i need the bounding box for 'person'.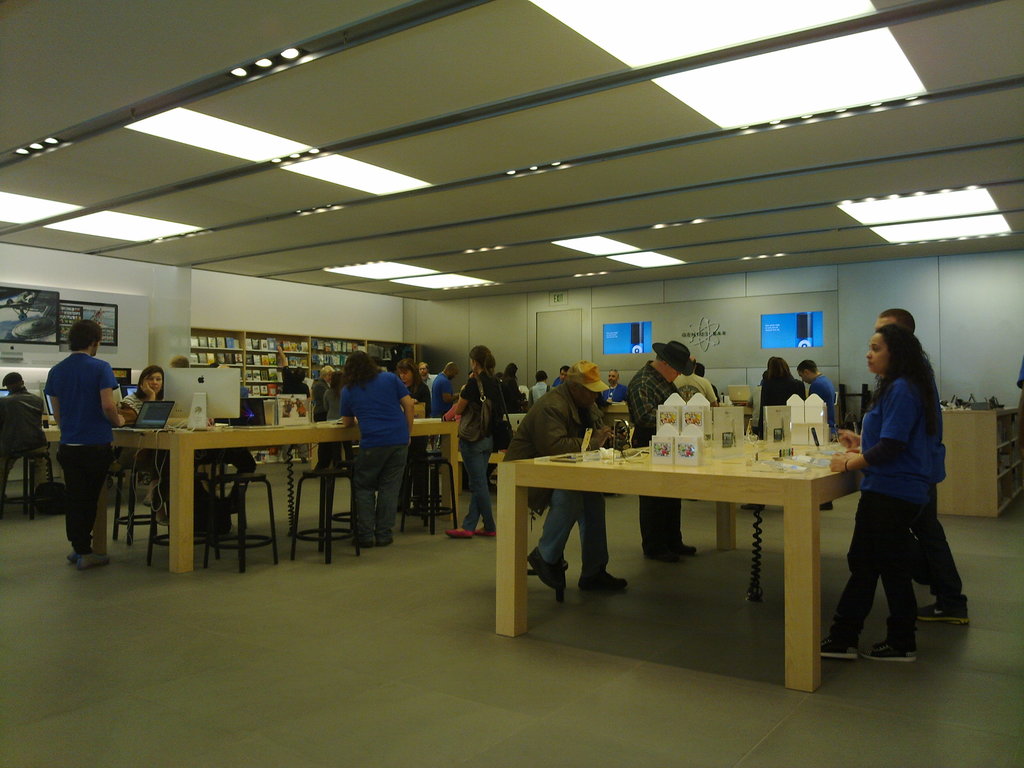
Here it is: (339,351,413,545).
